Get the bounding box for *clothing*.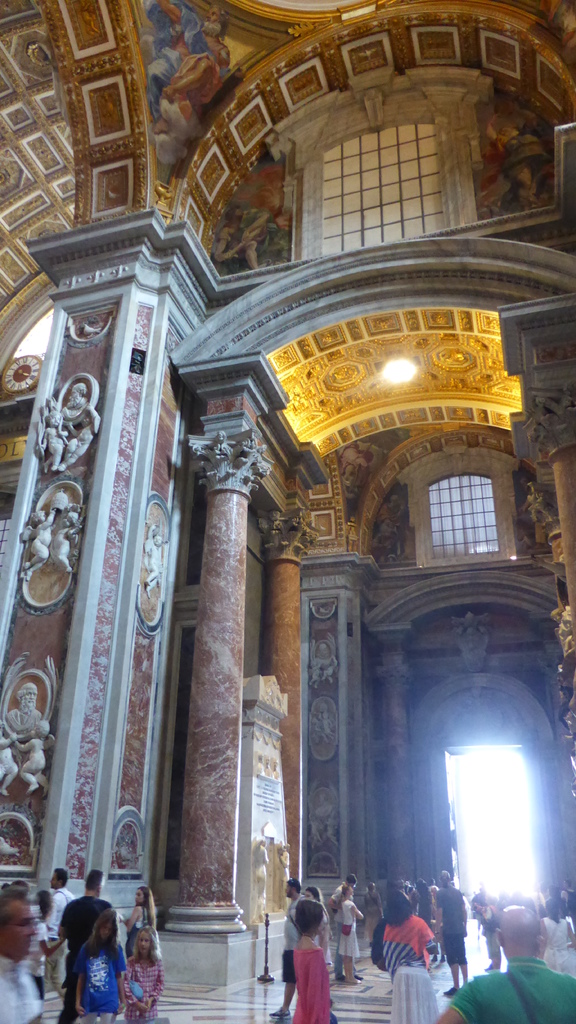
78, 947, 136, 1008.
